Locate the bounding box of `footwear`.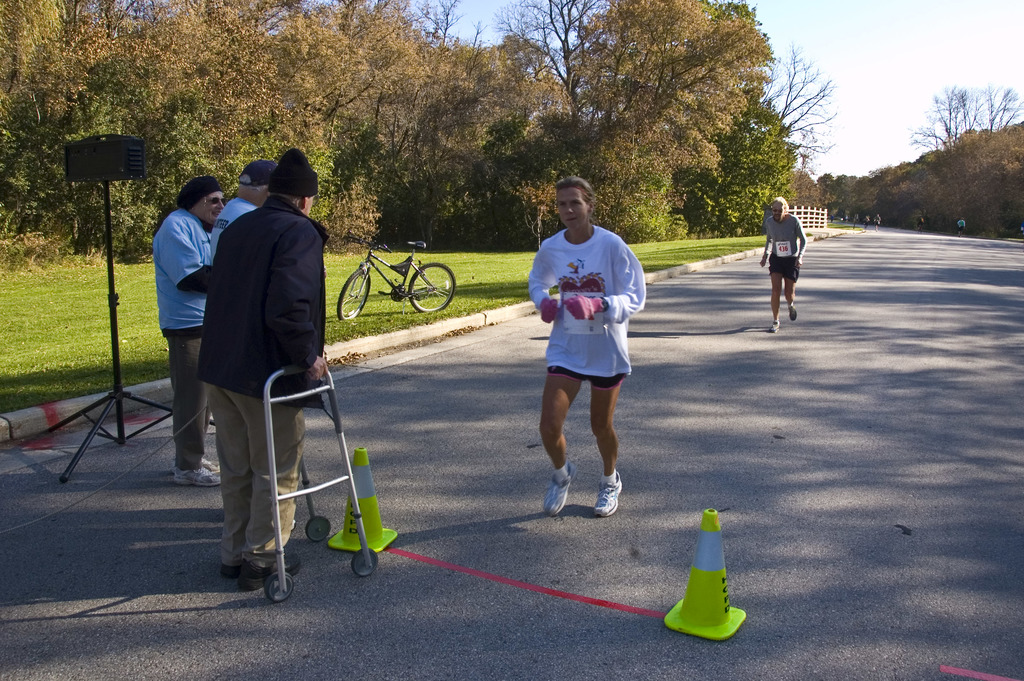
Bounding box: l=541, t=459, r=580, b=516.
